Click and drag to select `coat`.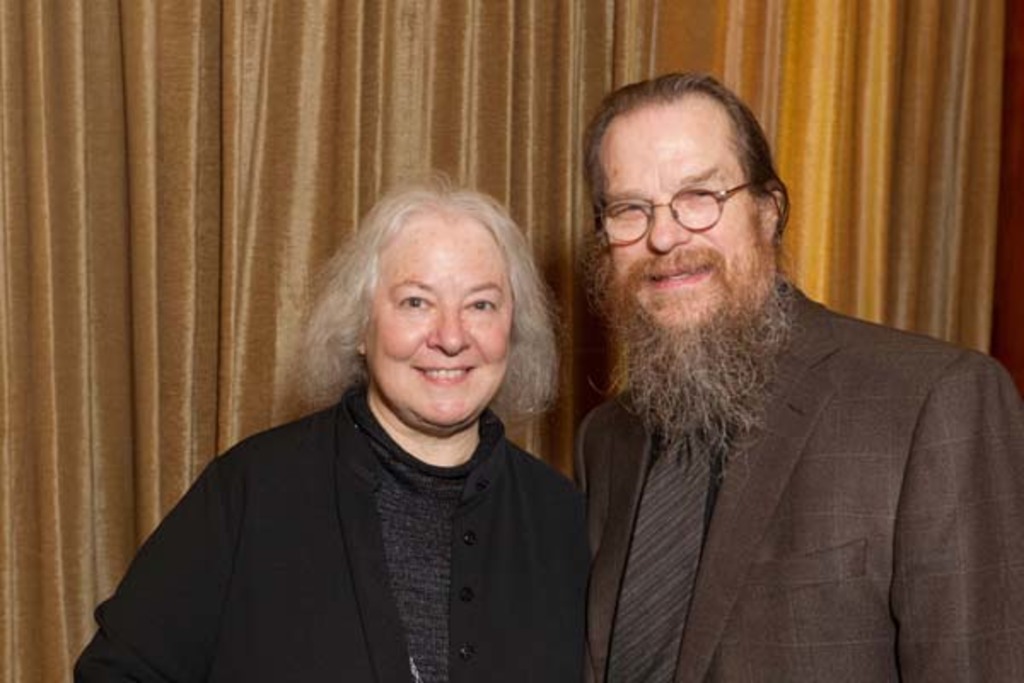
Selection: (68,379,591,681).
